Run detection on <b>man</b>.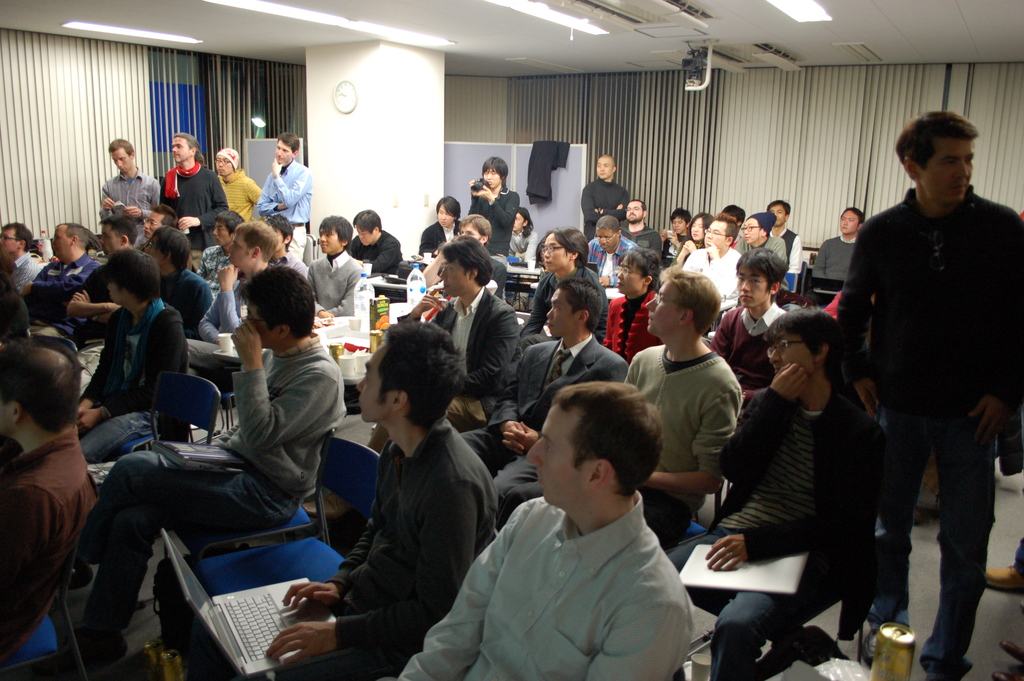
Result: [666, 304, 871, 680].
